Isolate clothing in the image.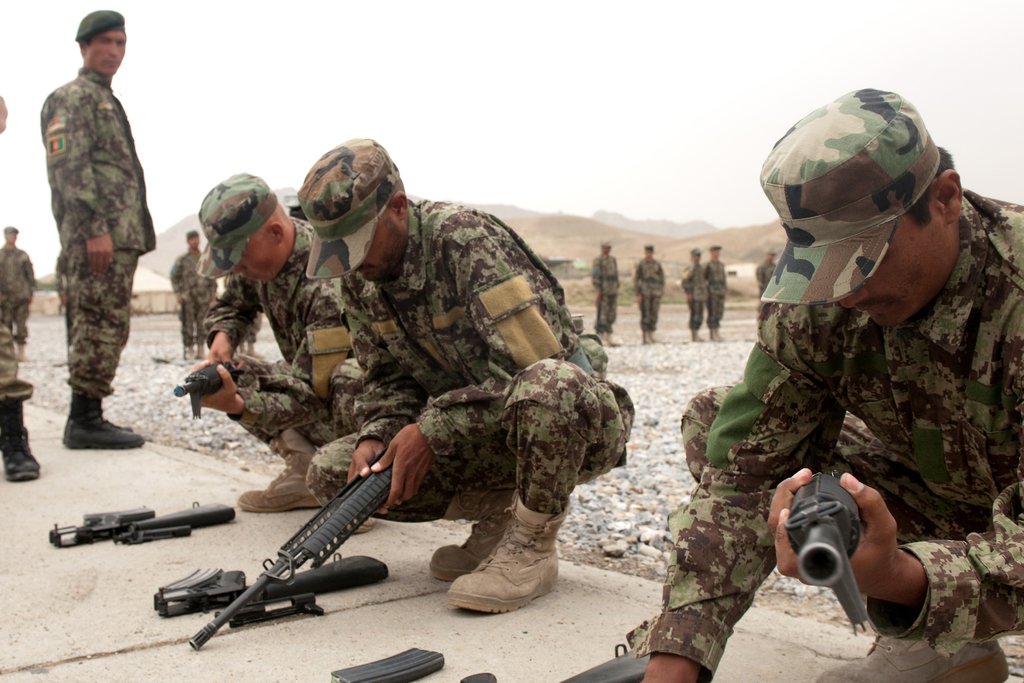
Isolated region: crop(701, 259, 724, 328).
